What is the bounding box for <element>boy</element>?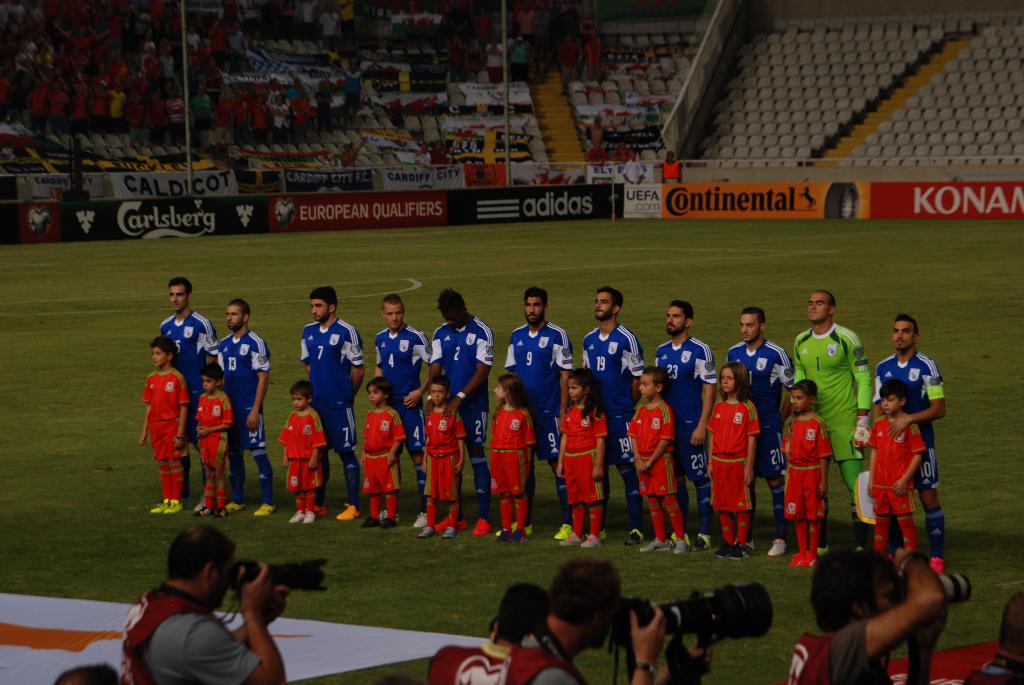
locate(628, 366, 689, 553).
